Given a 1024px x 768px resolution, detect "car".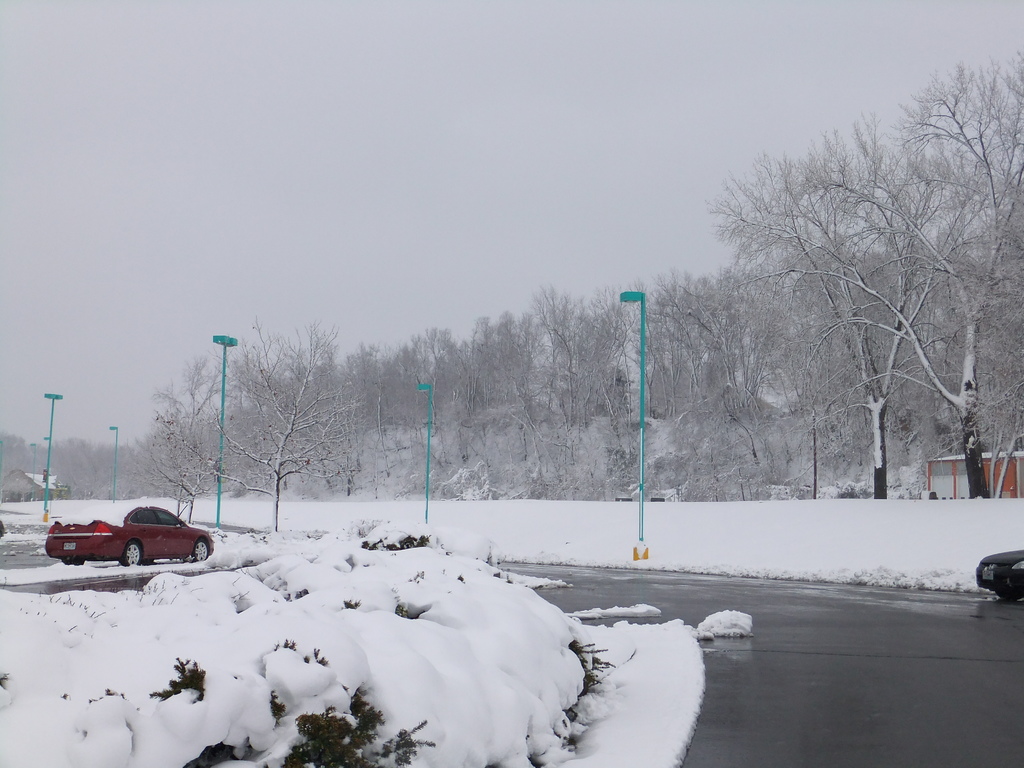
975, 547, 1023, 604.
